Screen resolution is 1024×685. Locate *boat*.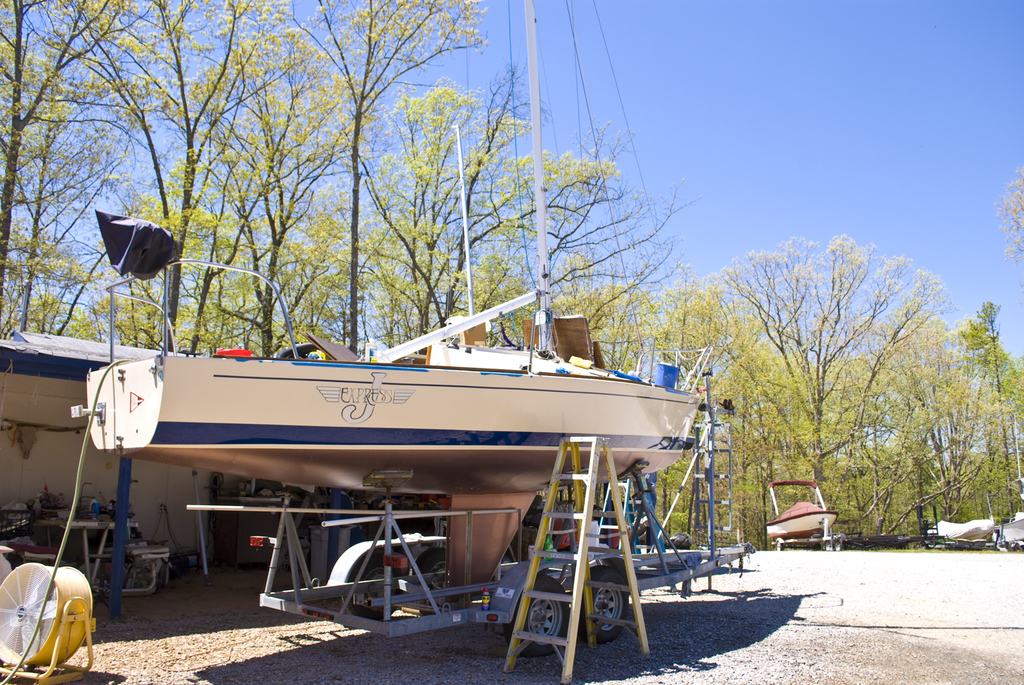
crop(763, 482, 840, 551).
